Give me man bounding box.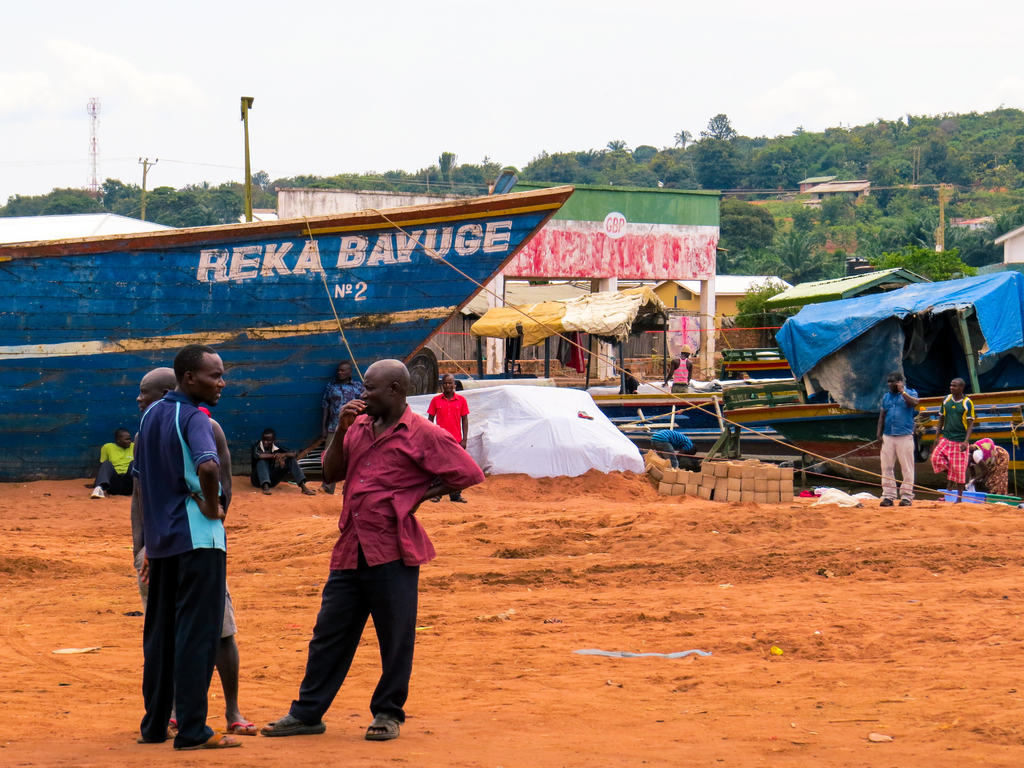
detection(134, 362, 255, 743).
